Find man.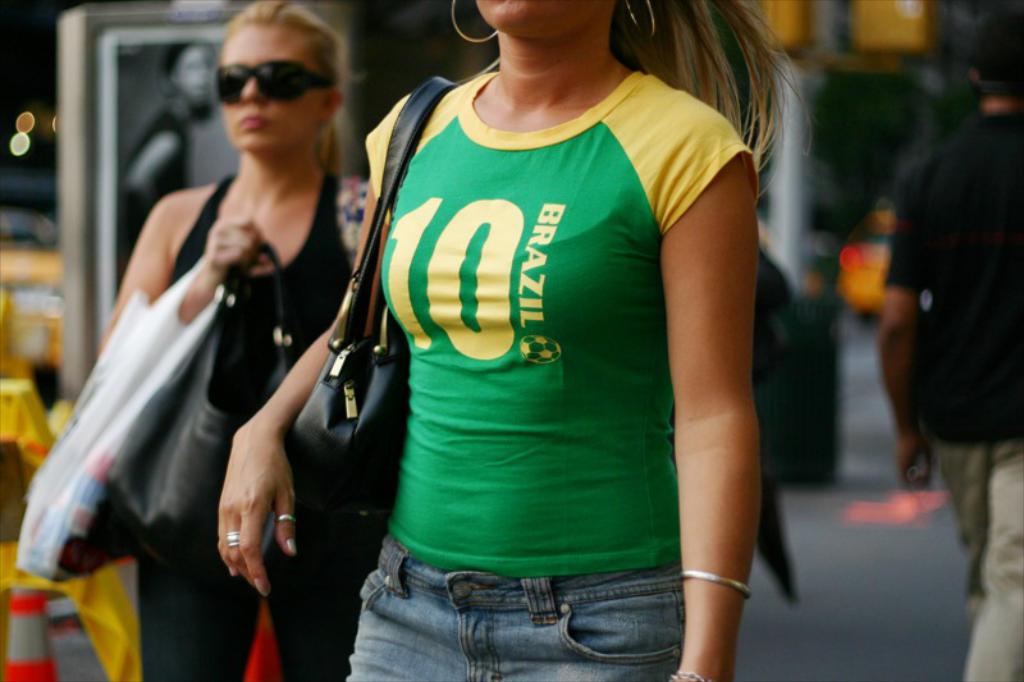
872, 5, 1023, 681.
